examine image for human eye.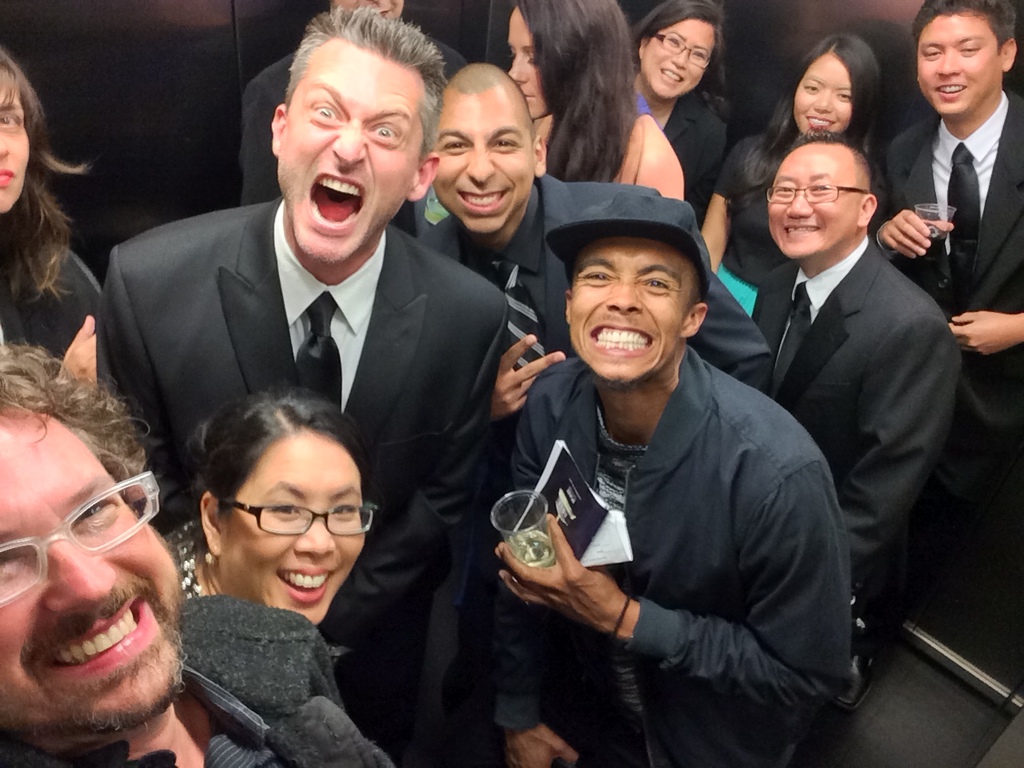
Examination result: [x1=668, y1=38, x2=682, y2=50].
